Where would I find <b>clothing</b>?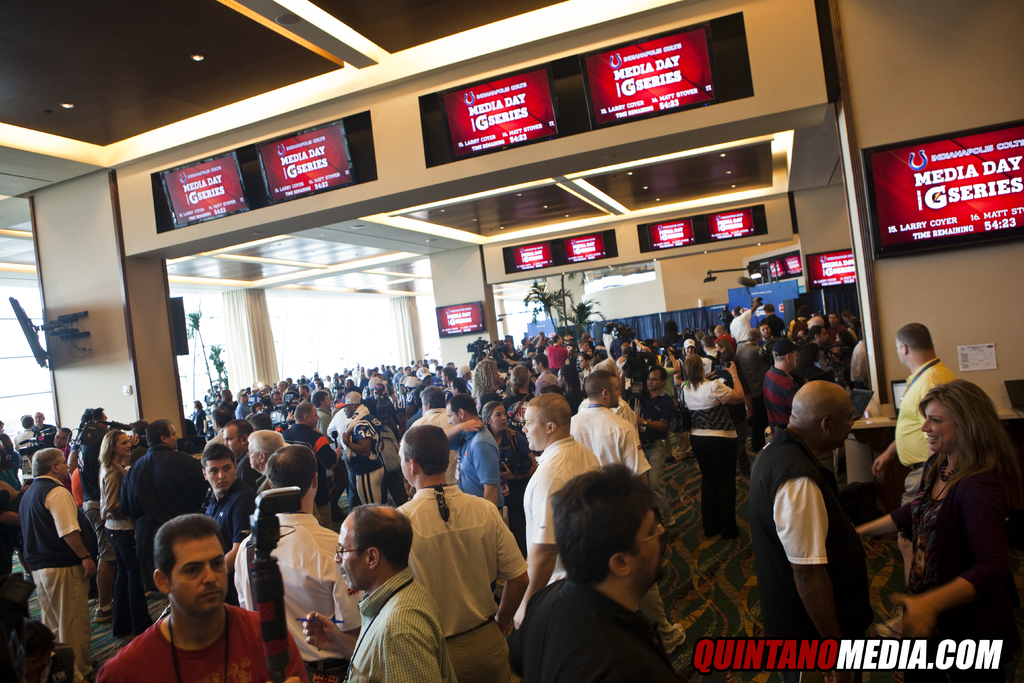
At [left=885, top=356, right=952, bottom=493].
